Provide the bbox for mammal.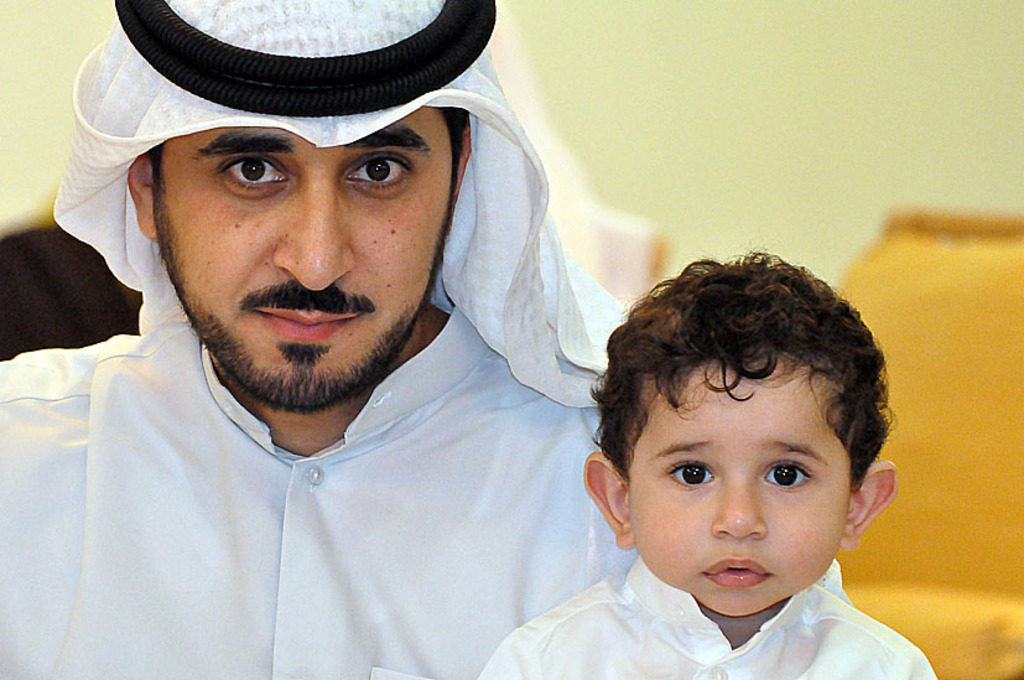
<region>0, 21, 786, 648</region>.
